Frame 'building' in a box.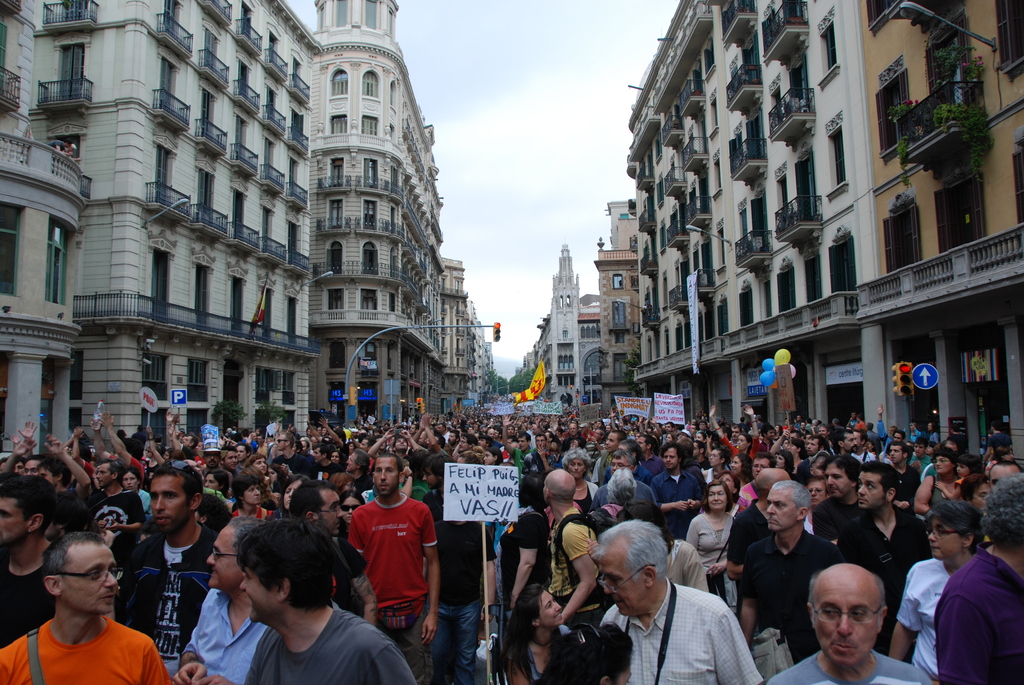
[left=99, top=0, right=311, bottom=443].
